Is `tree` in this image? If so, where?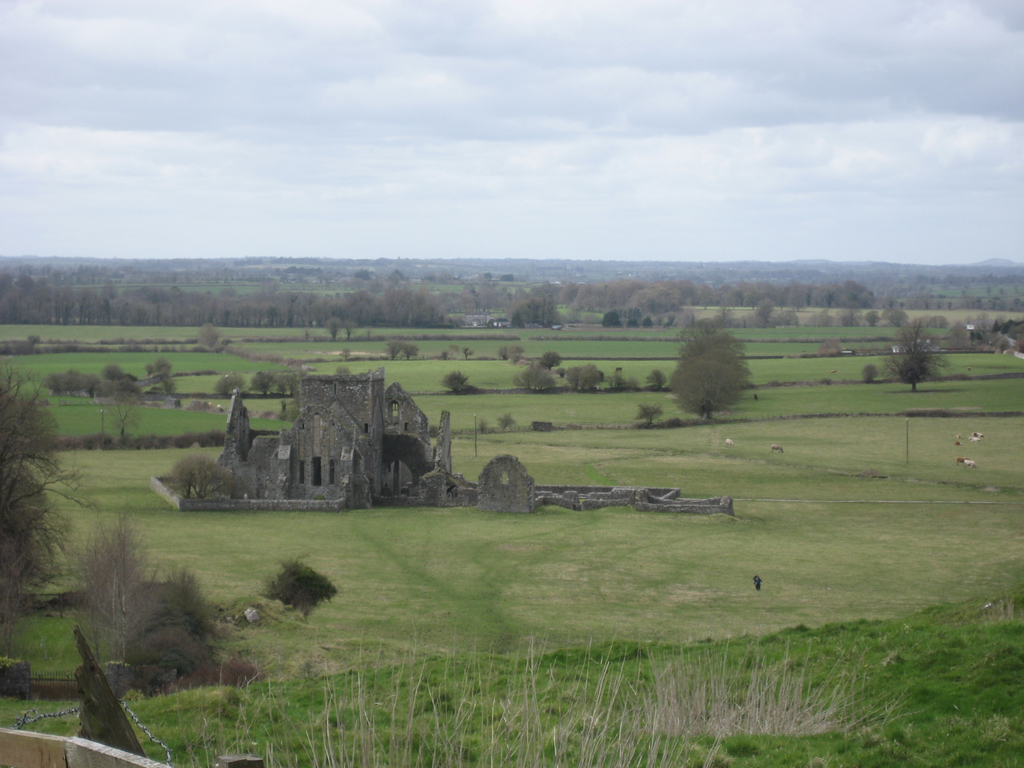
Yes, at box=[193, 295, 214, 321].
